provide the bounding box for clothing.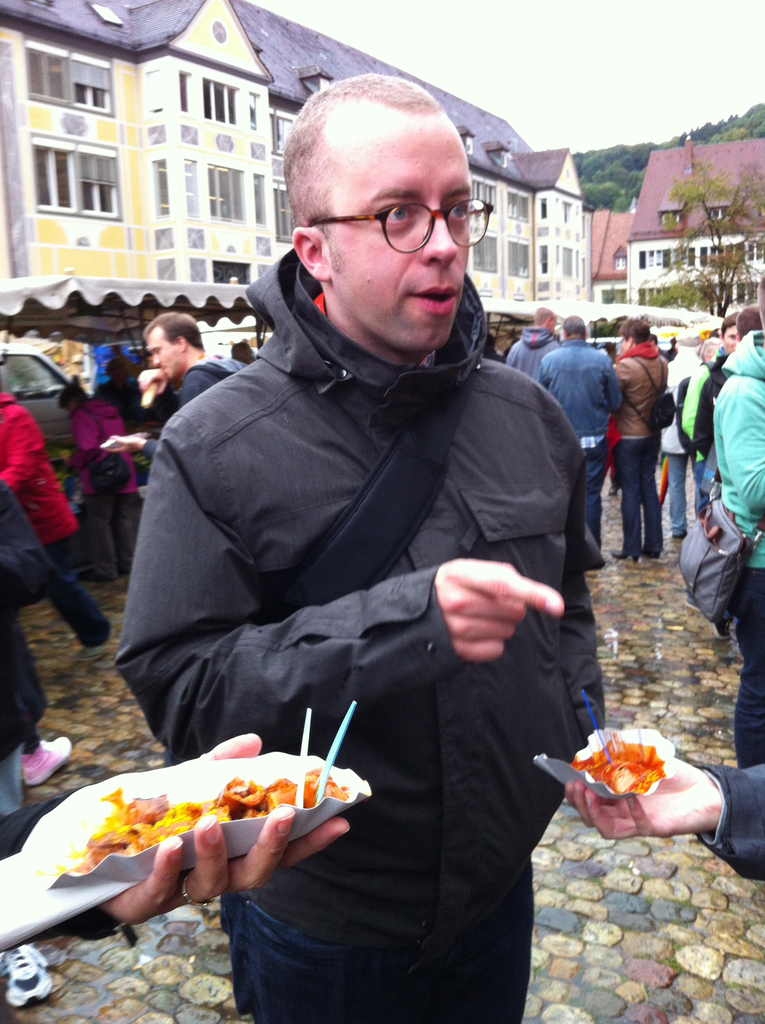
box(689, 762, 764, 877).
